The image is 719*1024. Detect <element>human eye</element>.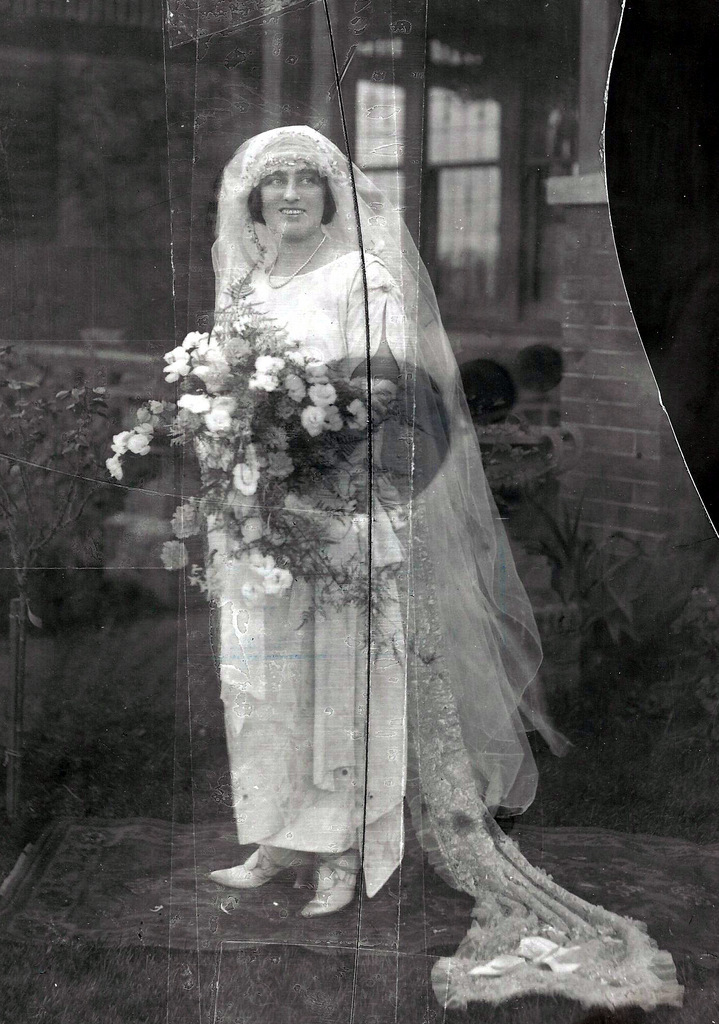
Detection: bbox=(300, 169, 320, 189).
